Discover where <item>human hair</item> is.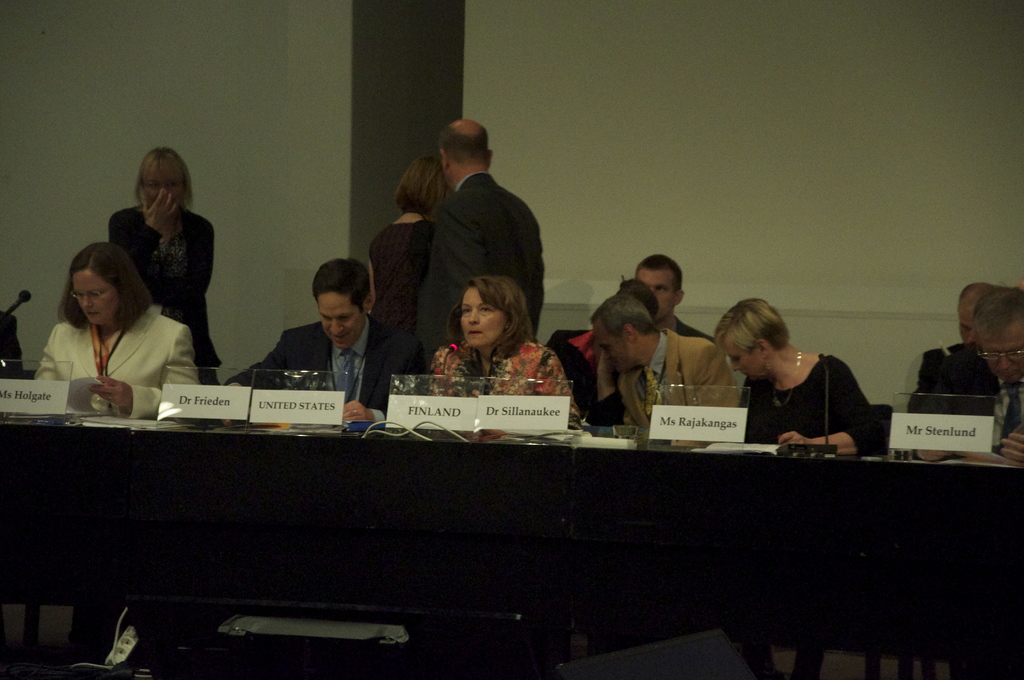
Discovered at bbox=[443, 269, 536, 355].
